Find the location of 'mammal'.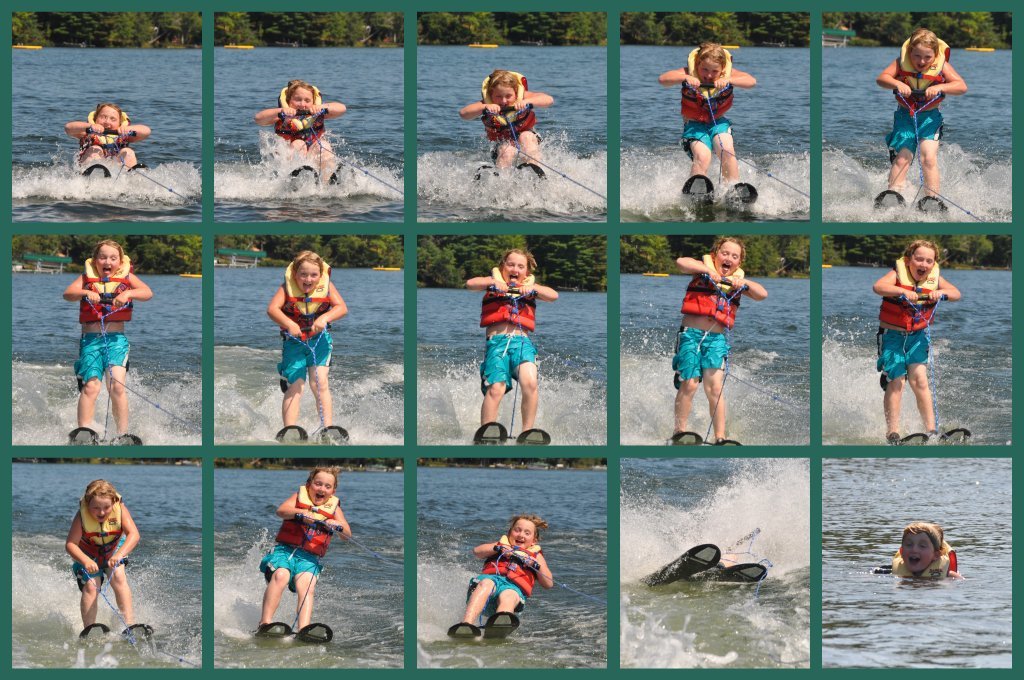
Location: detection(62, 473, 156, 643).
